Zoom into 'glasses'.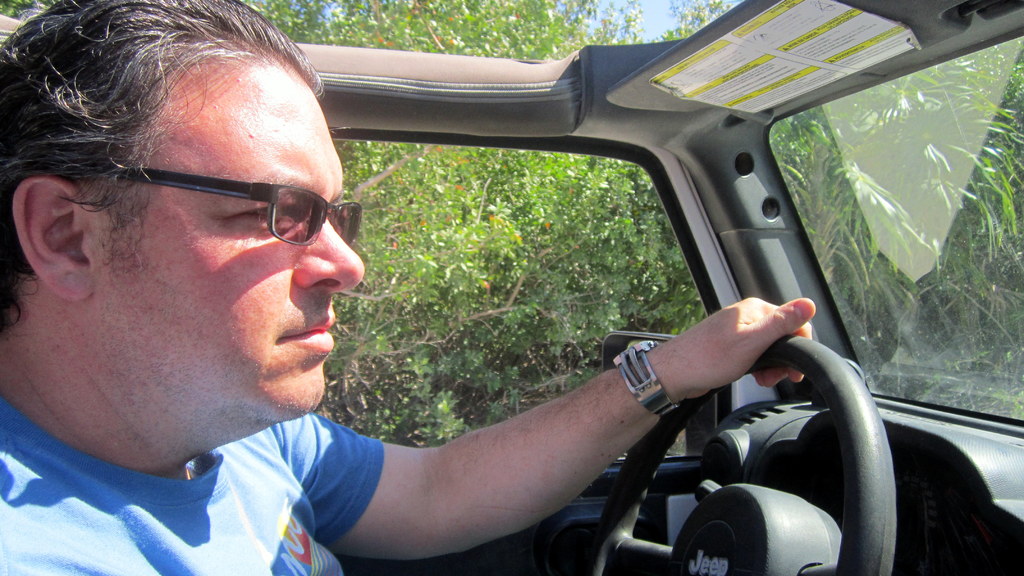
Zoom target: select_region(95, 163, 364, 247).
